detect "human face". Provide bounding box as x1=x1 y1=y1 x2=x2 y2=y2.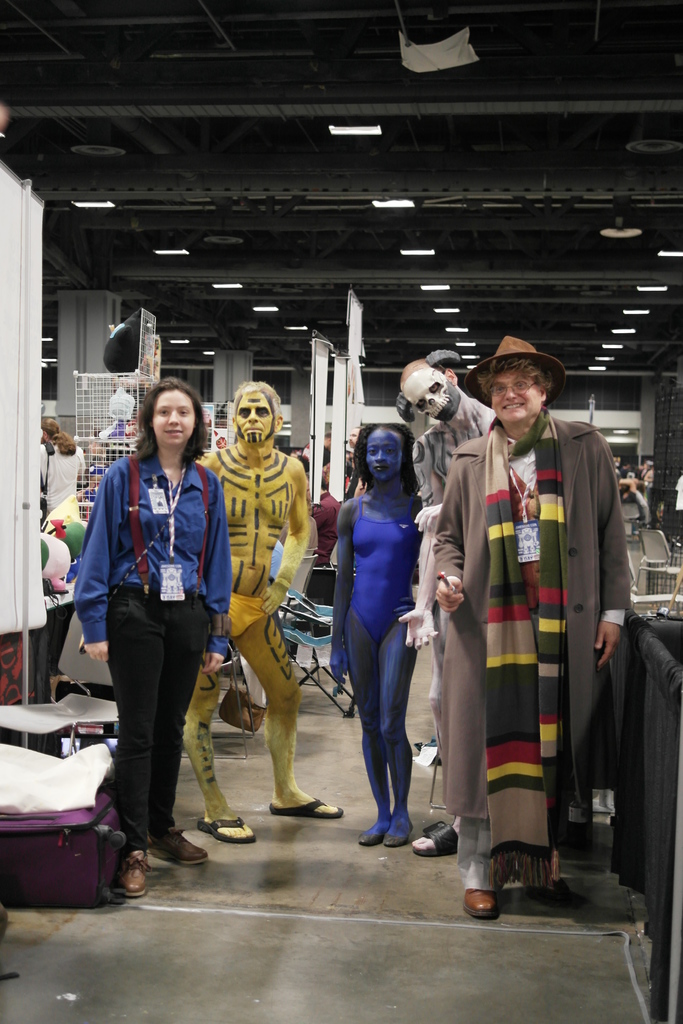
x1=488 y1=370 x2=544 y2=419.
